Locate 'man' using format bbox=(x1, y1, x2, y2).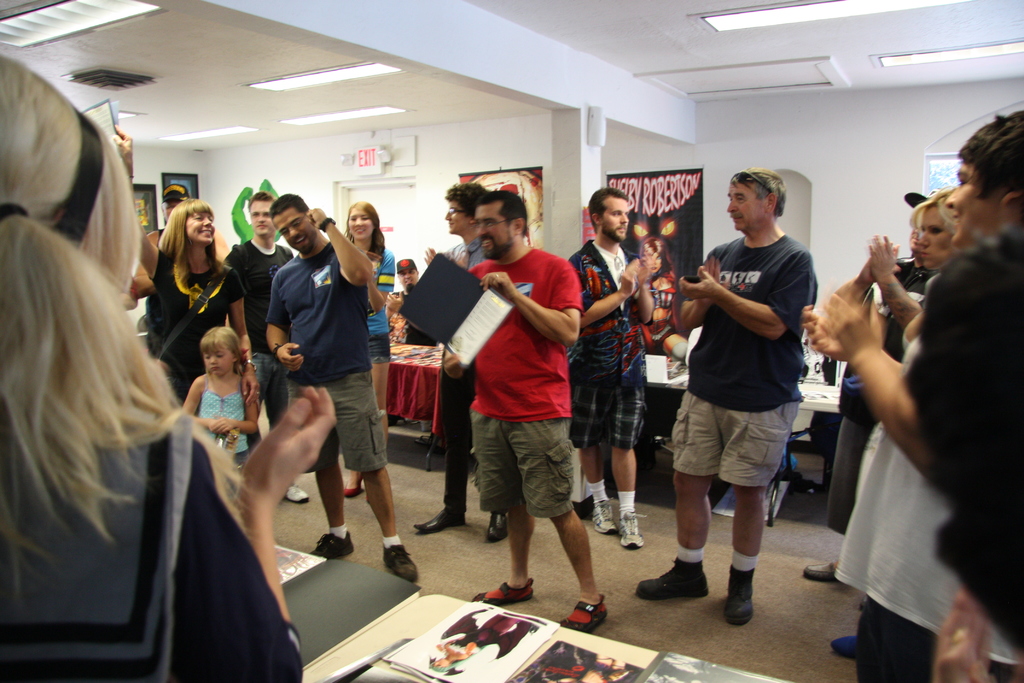
bbox=(141, 177, 193, 249).
